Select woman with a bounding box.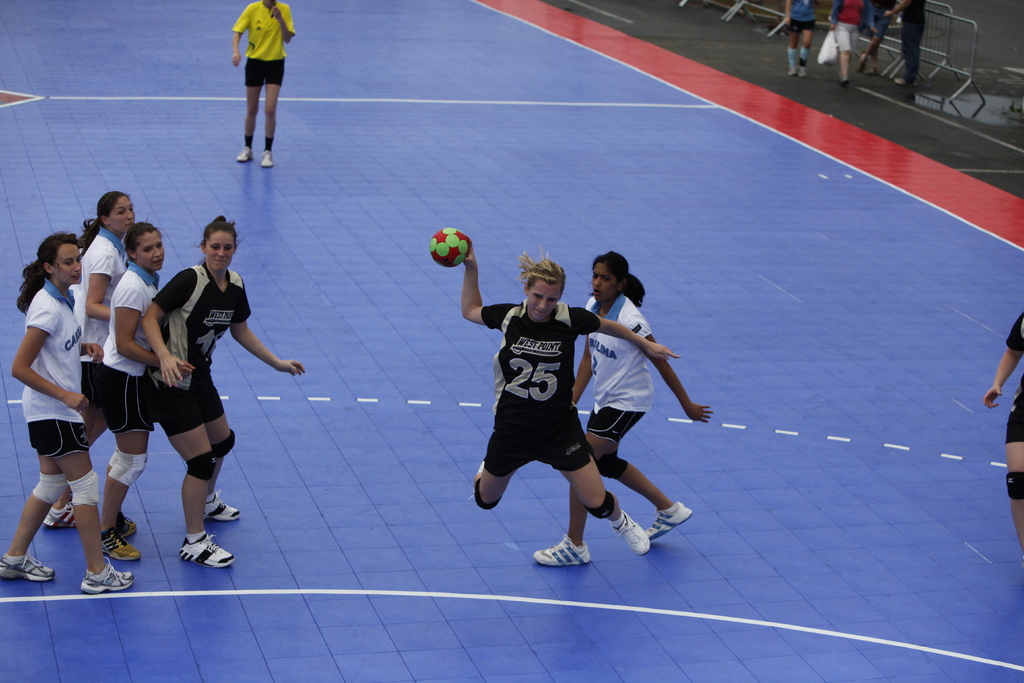
BBox(0, 232, 138, 589).
